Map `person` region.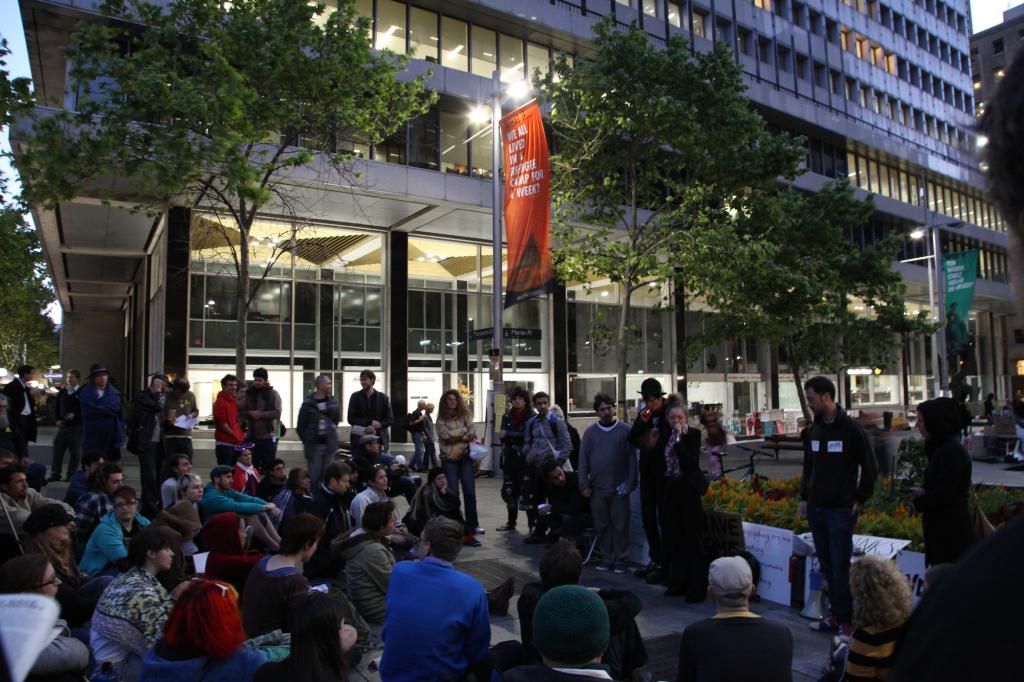
Mapped to [left=416, top=395, right=437, bottom=464].
